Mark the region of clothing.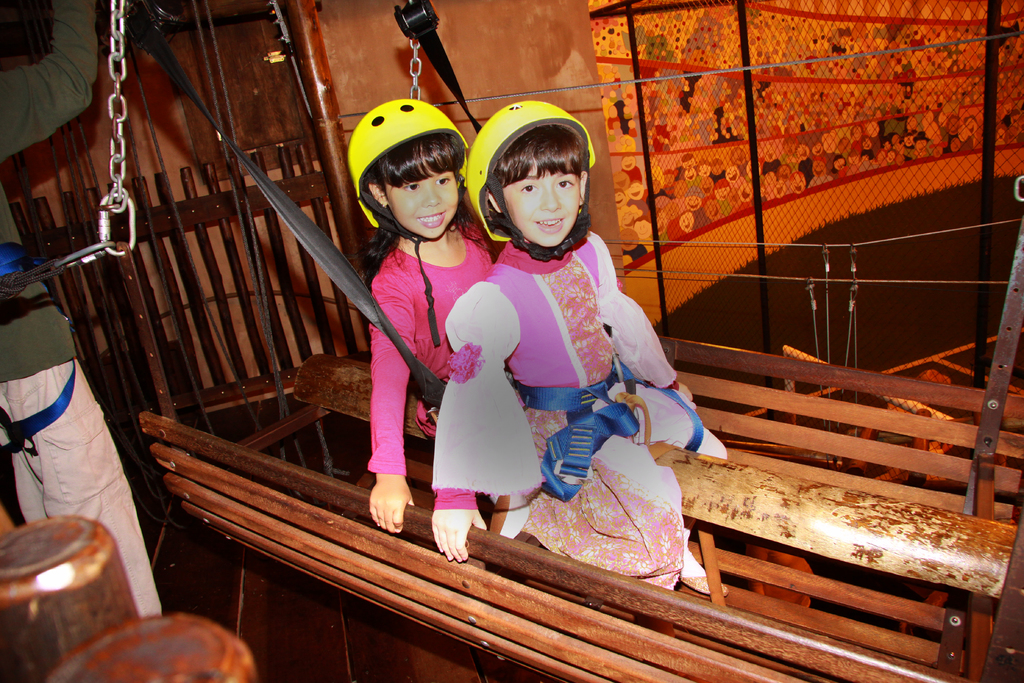
Region: [0,0,159,609].
